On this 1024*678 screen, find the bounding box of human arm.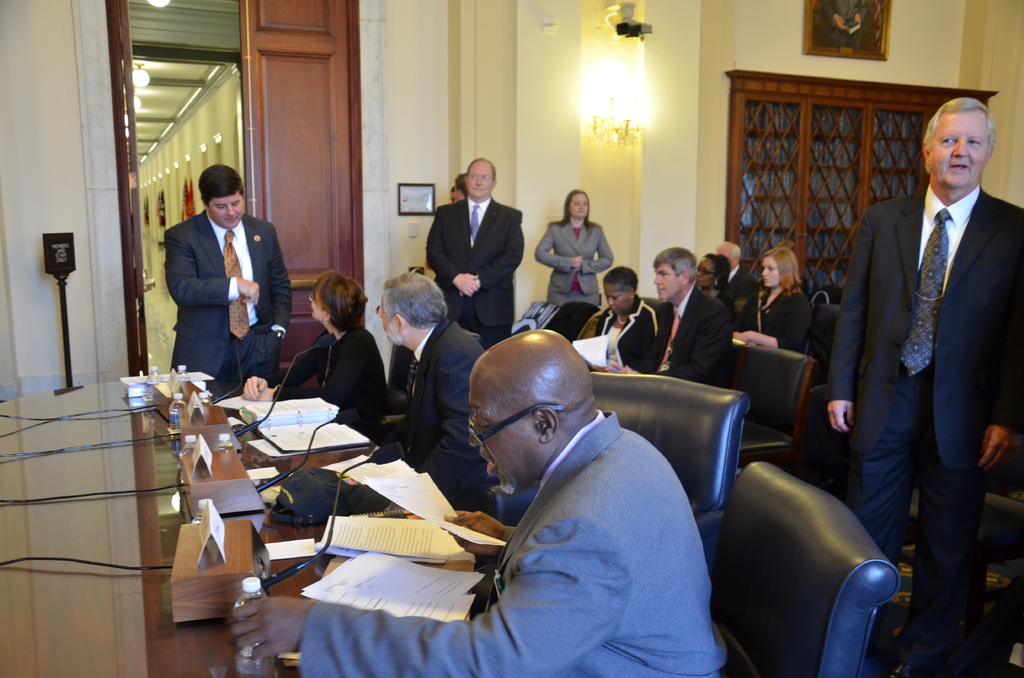
Bounding box: <region>463, 215, 526, 298</region>.
